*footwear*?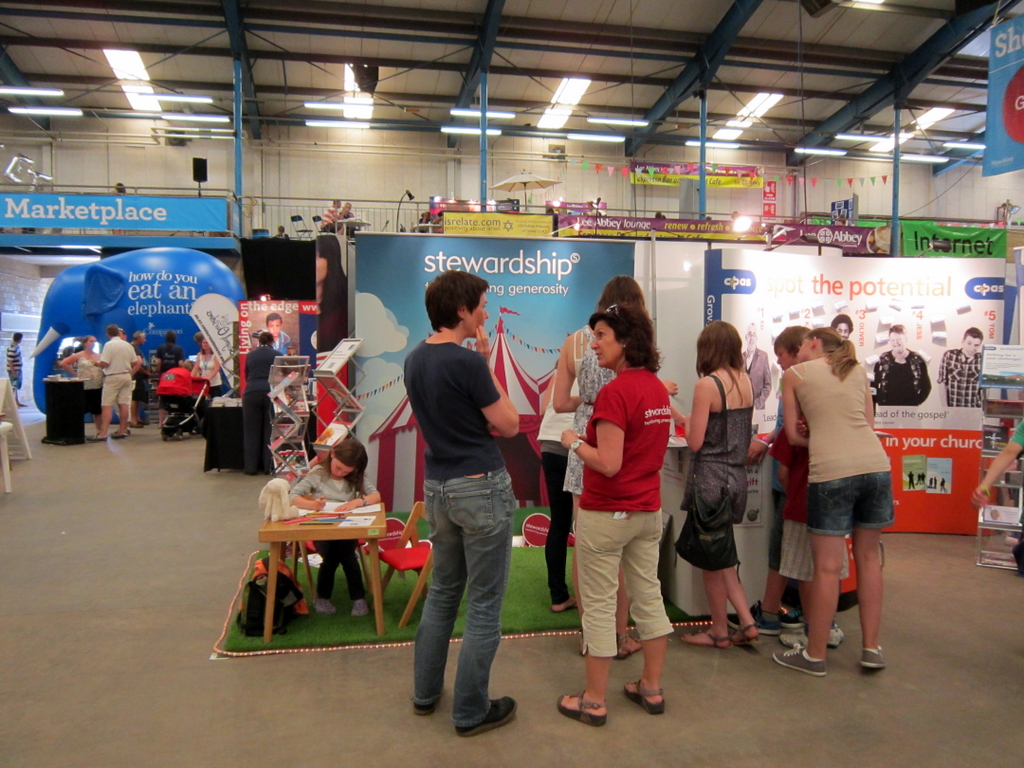
x1=459, y1=697, x2=520, y2=739
